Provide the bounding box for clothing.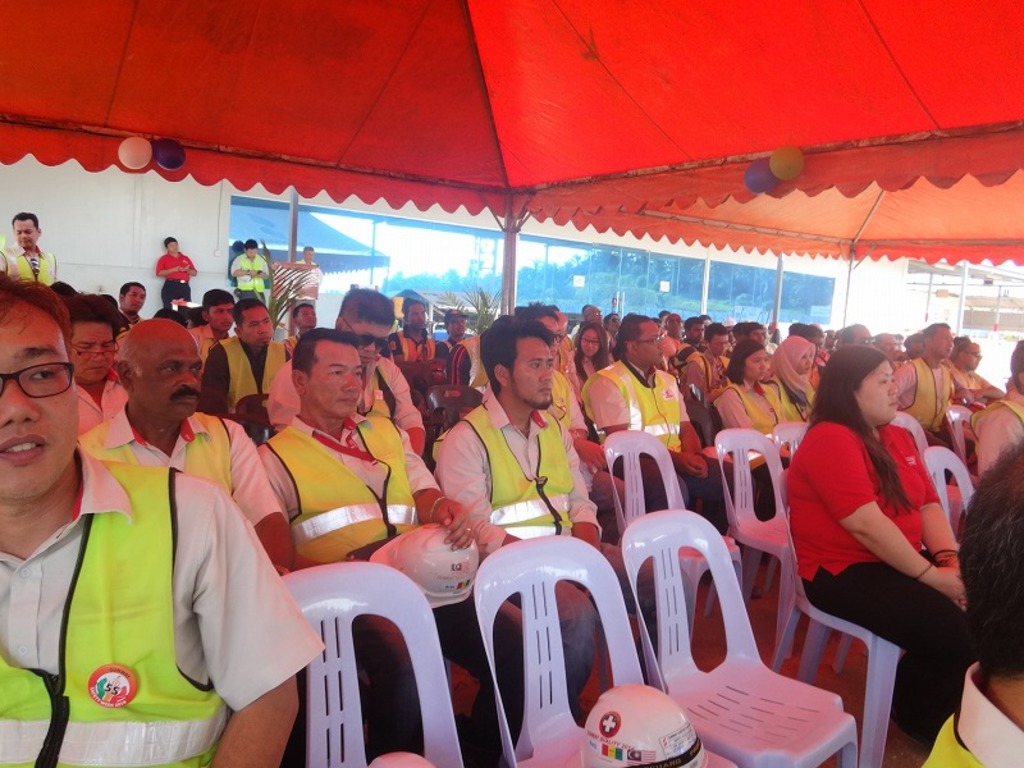
(x1=937, y1=357, x2=998, y2=397).
